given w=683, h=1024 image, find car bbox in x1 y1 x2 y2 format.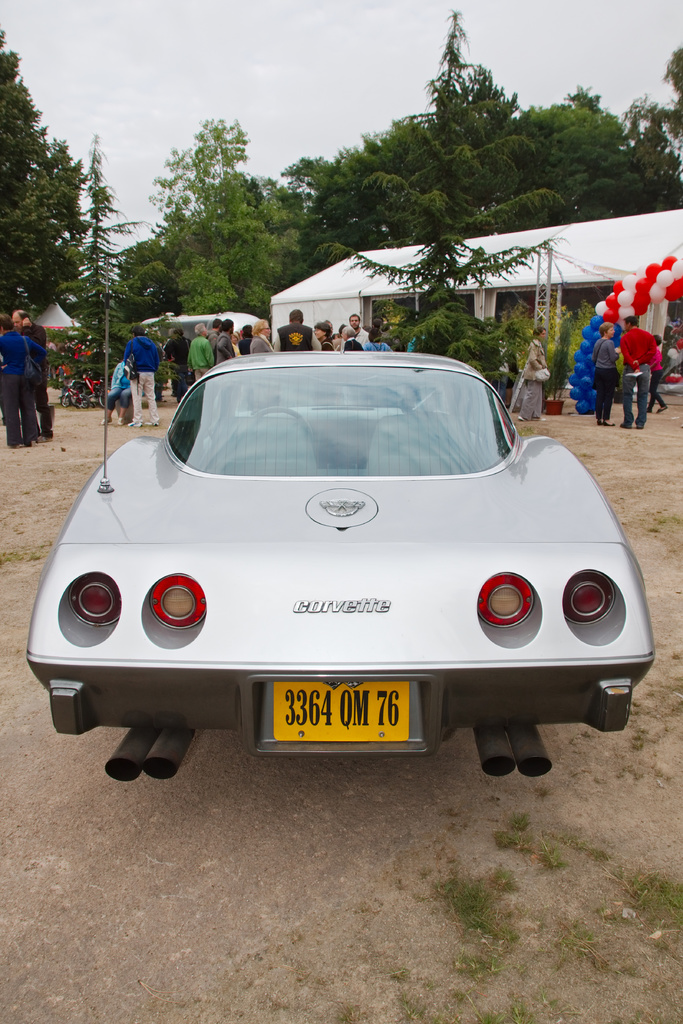
12 344 674 817.
